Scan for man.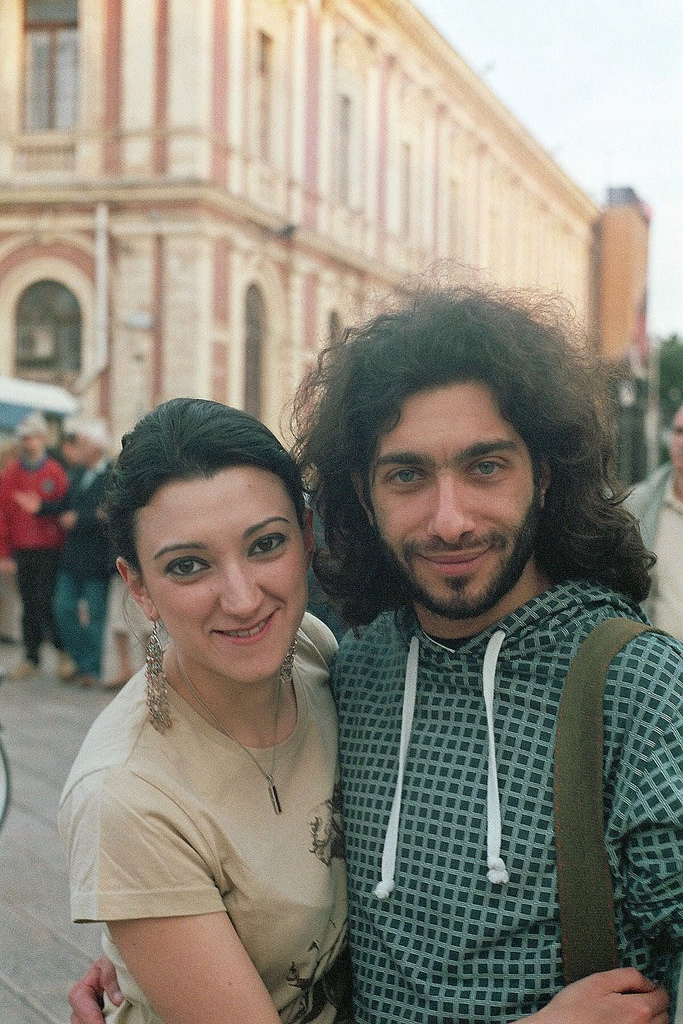
Scan result: locate(251, 283, 682, 1003).
